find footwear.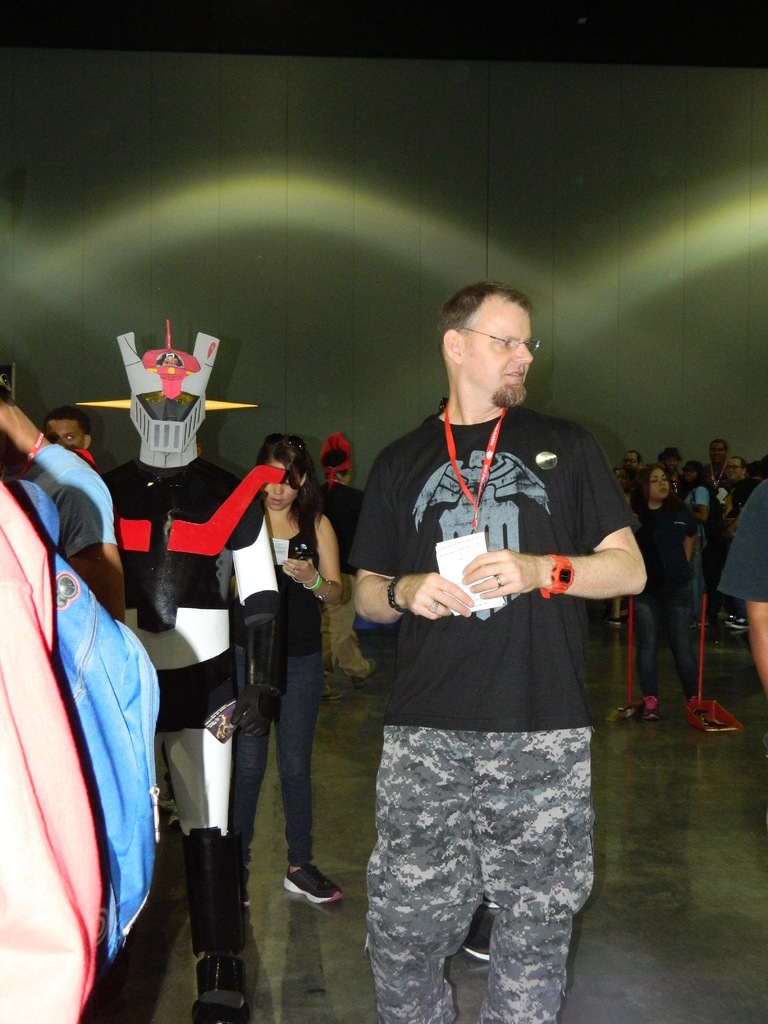
687,687,696,724.
